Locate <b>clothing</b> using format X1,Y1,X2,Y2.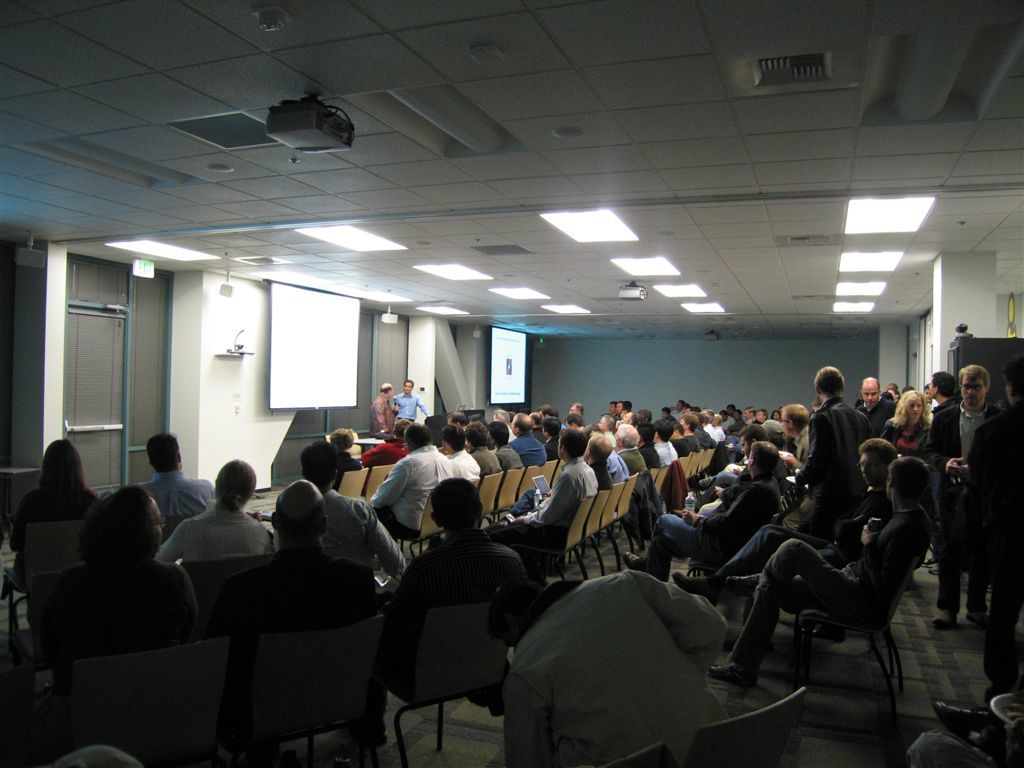
697,424,719,449.
